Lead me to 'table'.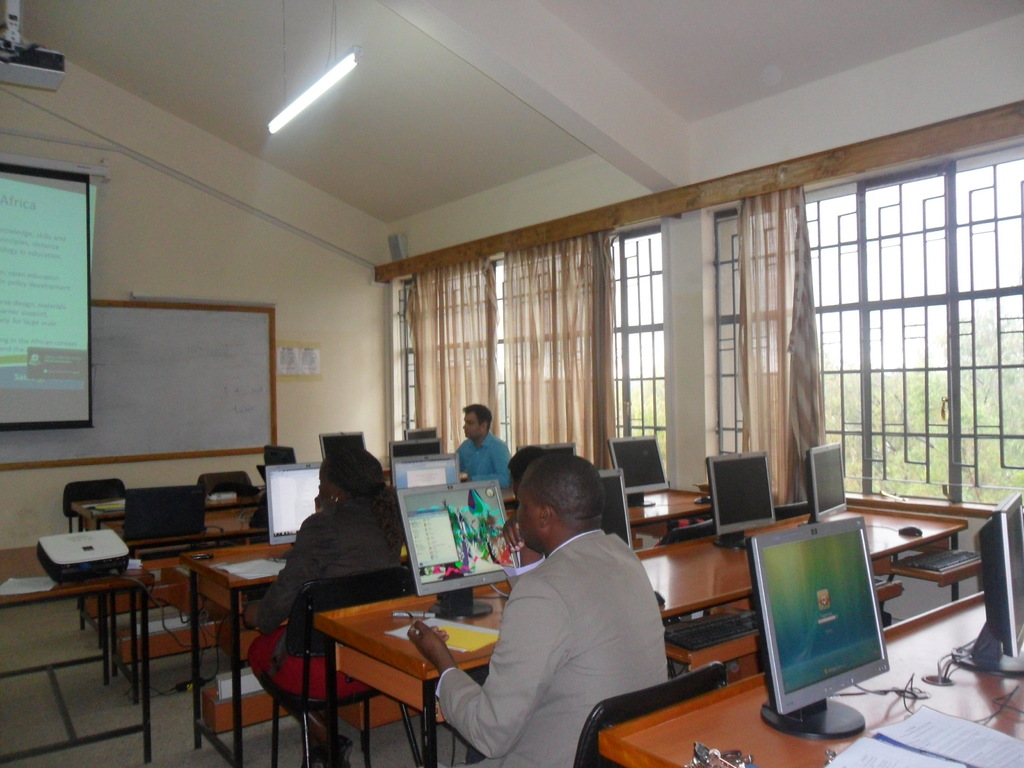
Lead to <bbox>316, 498, 964, 767</bbox>.
